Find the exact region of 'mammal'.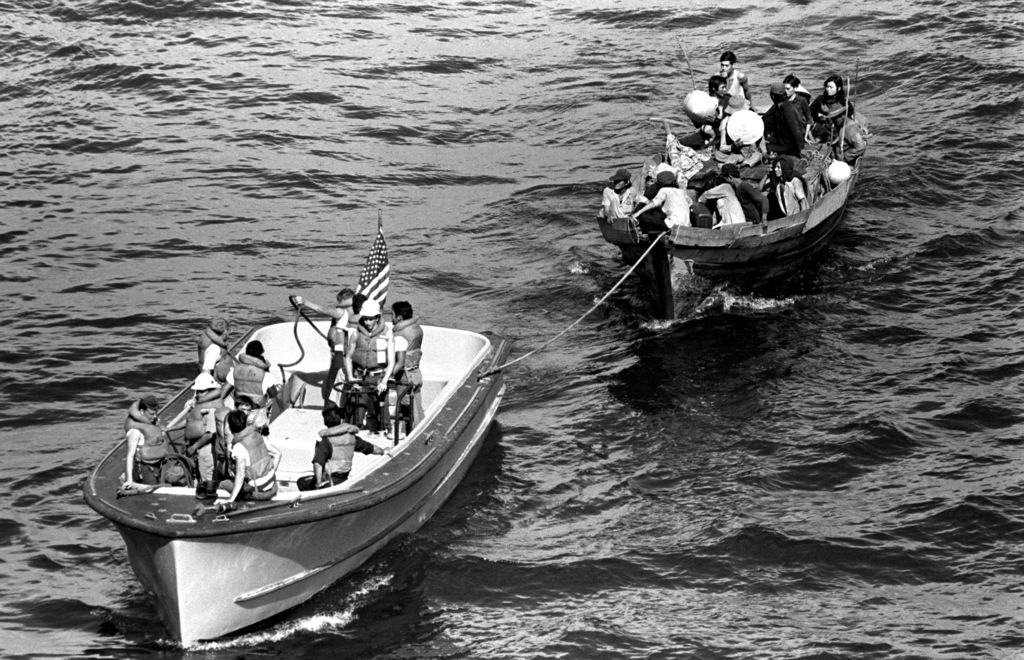
Exact region: 631 172 694 230.
